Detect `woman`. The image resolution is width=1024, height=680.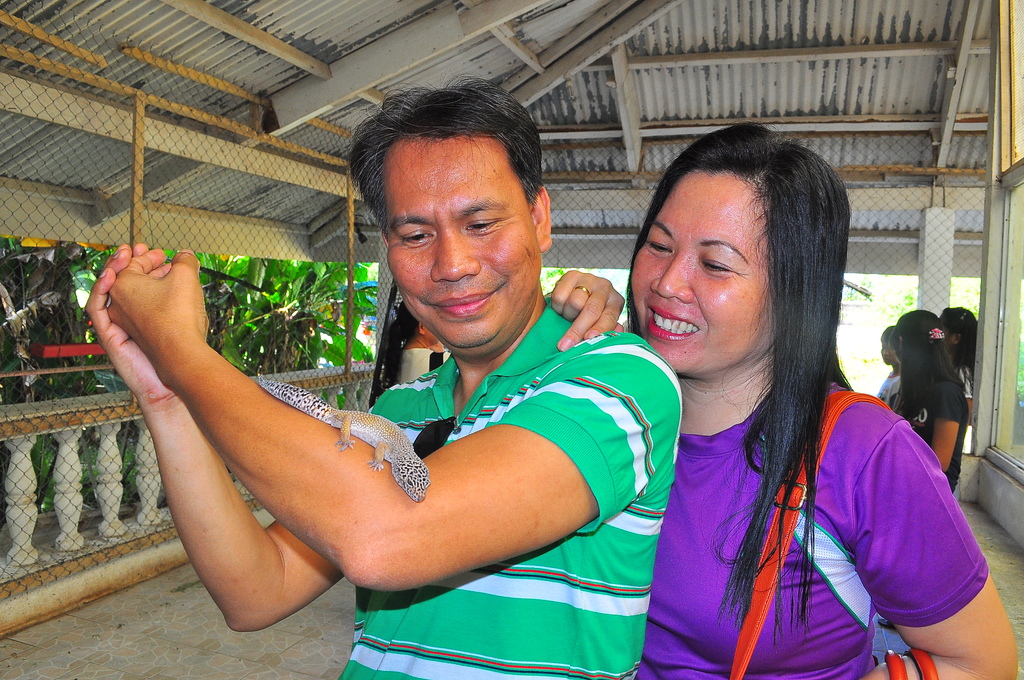
(564, 113, 972, 663).
